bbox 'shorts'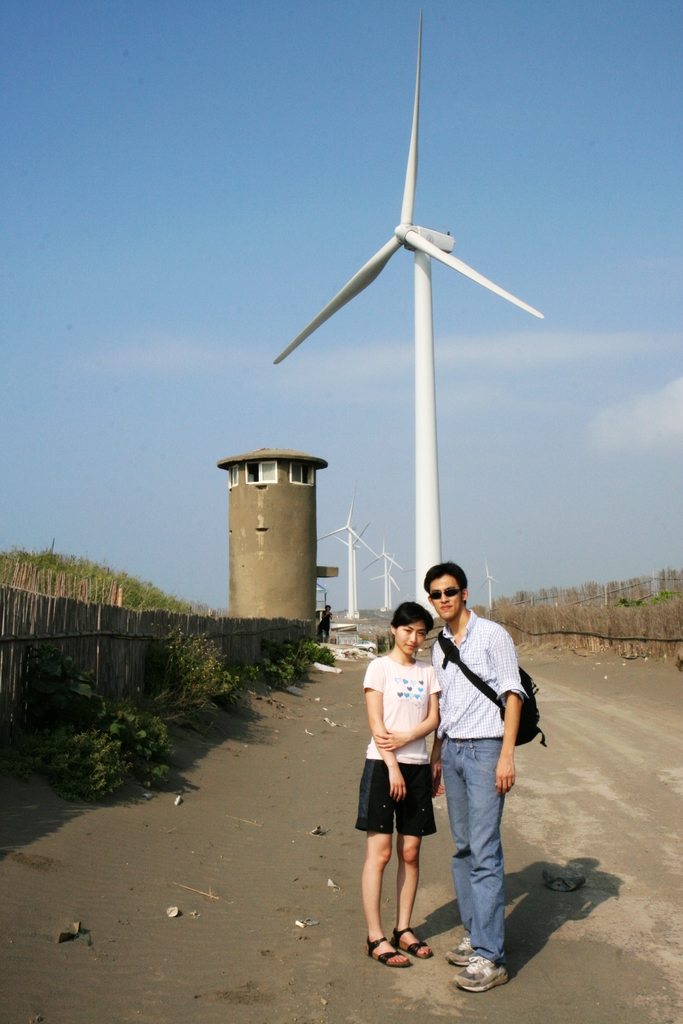
l=366, t=767, r=443, b=846
